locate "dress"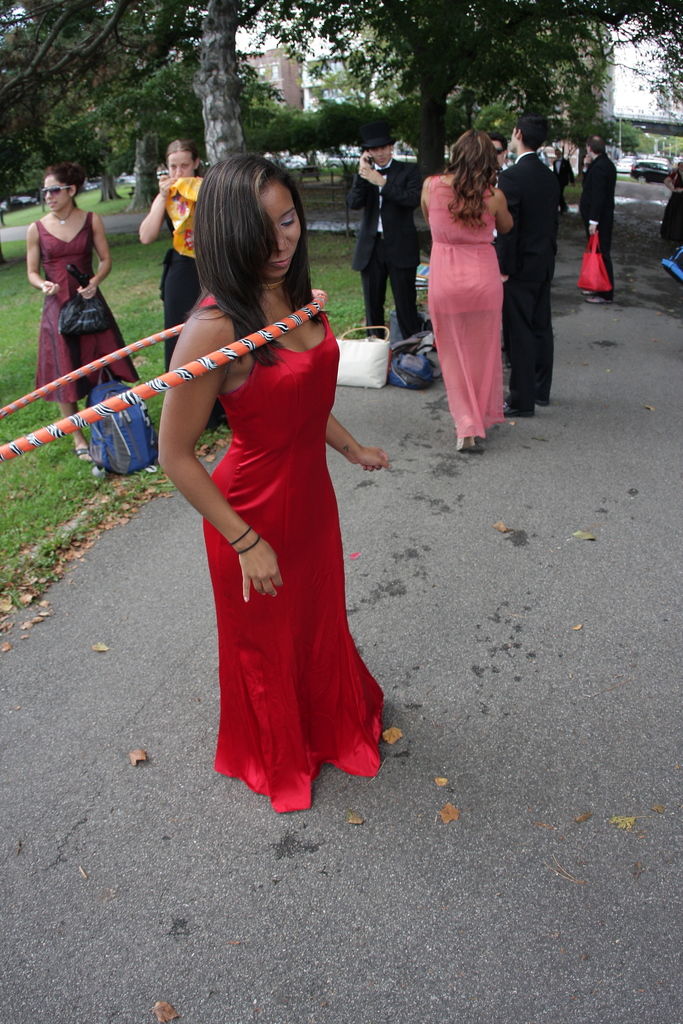
x1=420, y1=163, x2=520, y2=381
